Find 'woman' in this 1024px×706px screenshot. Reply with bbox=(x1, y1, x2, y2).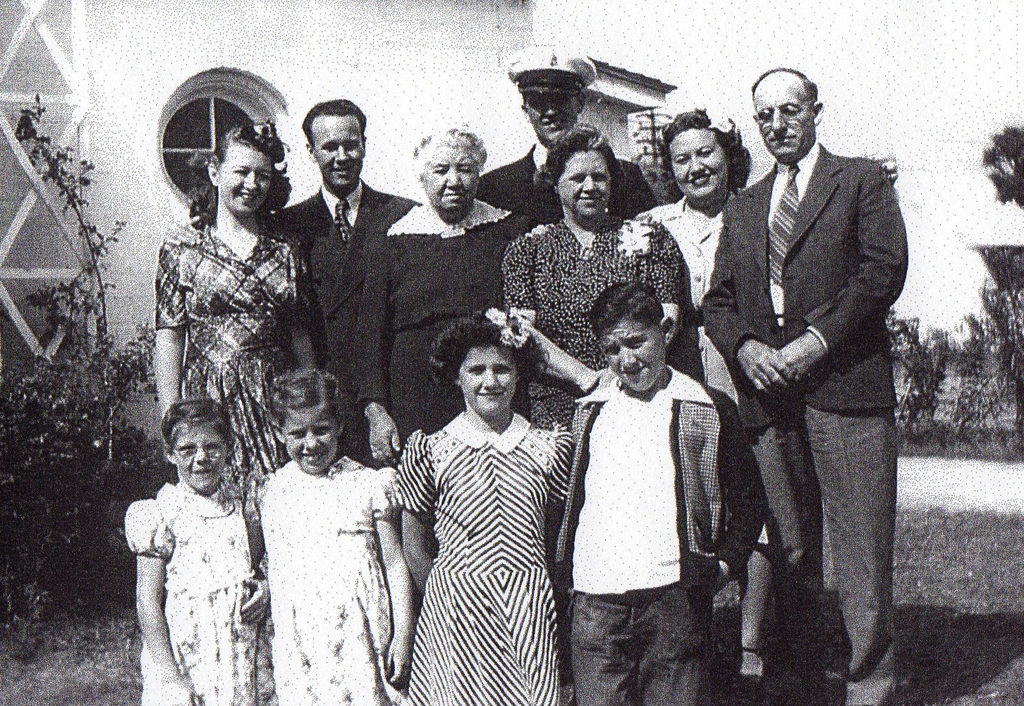
bbox=(351, 126, 535, 470).
